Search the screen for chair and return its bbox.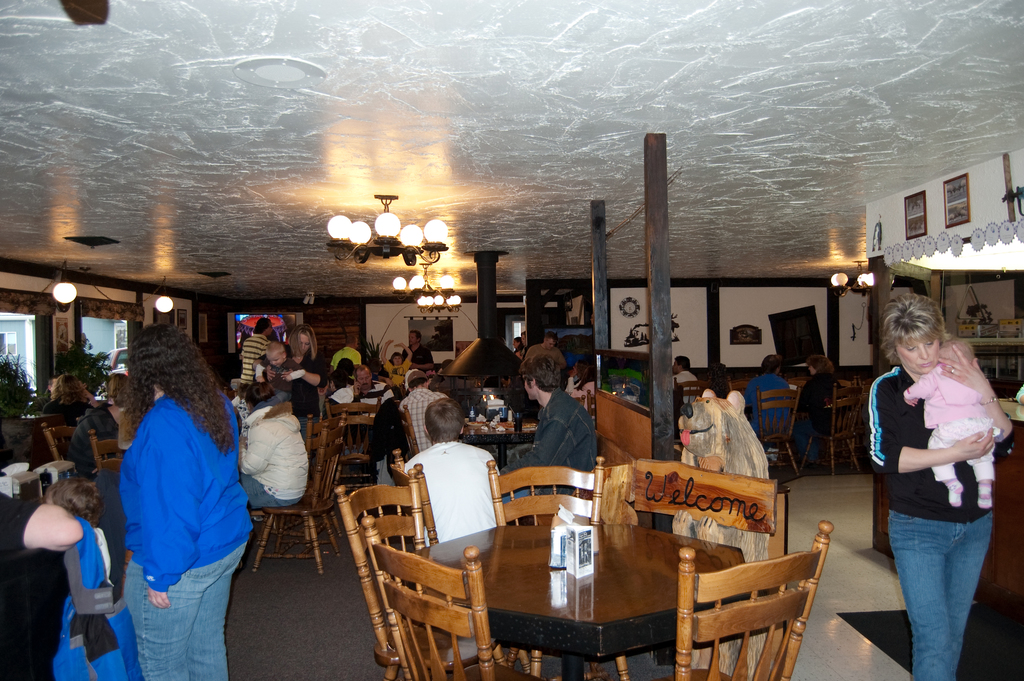
Found: left=88, top=425, right=132, bottom=477.
